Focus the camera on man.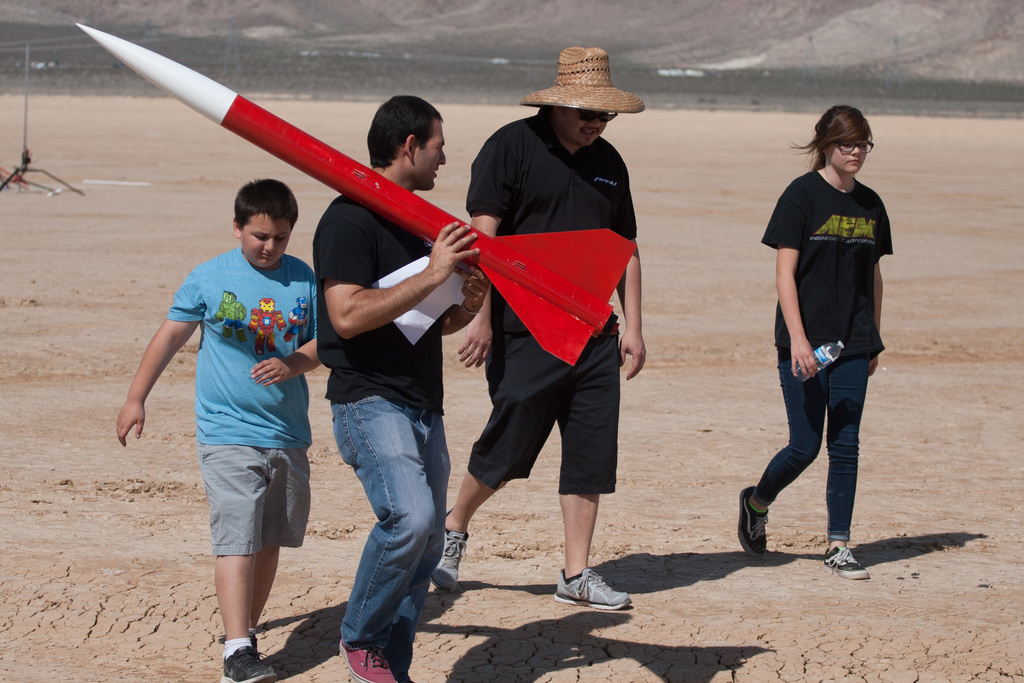
Focus region: <region>309, 94, 488, 682</region>.
